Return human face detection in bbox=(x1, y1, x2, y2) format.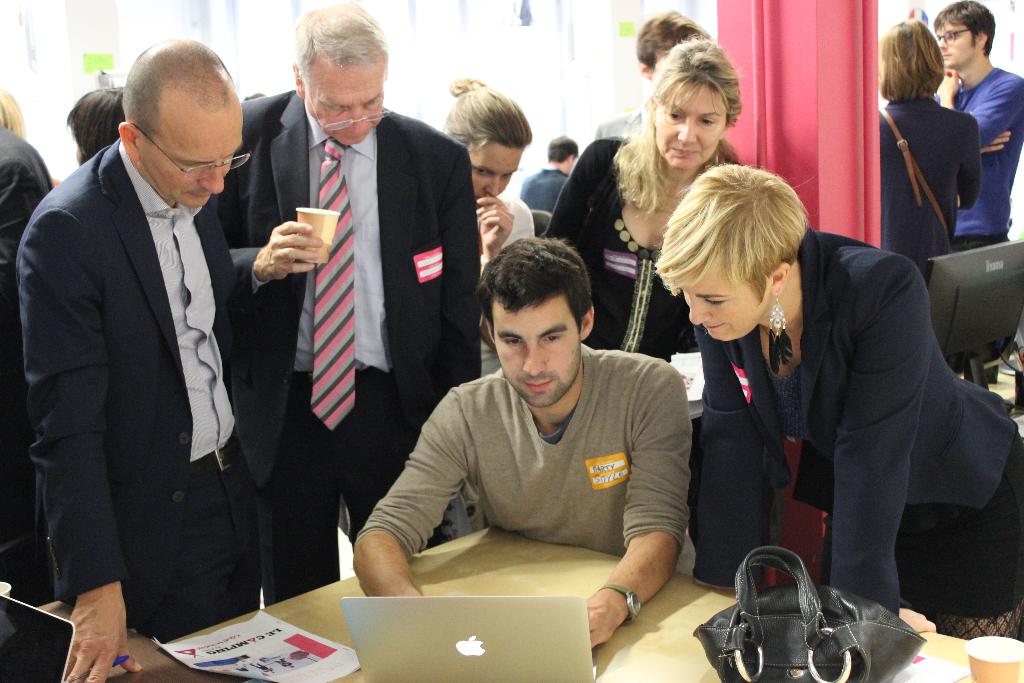
bbox=(466, 134, 522, 213).
